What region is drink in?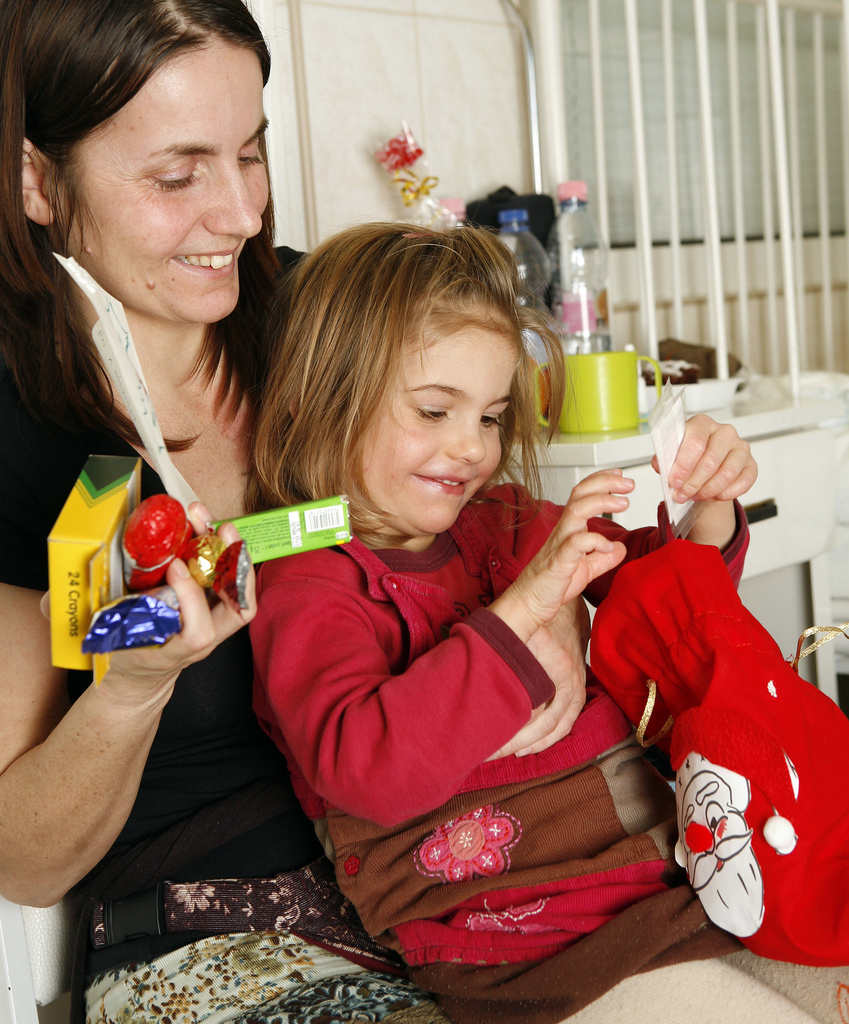
select_region(557, 333, 610, 355).
